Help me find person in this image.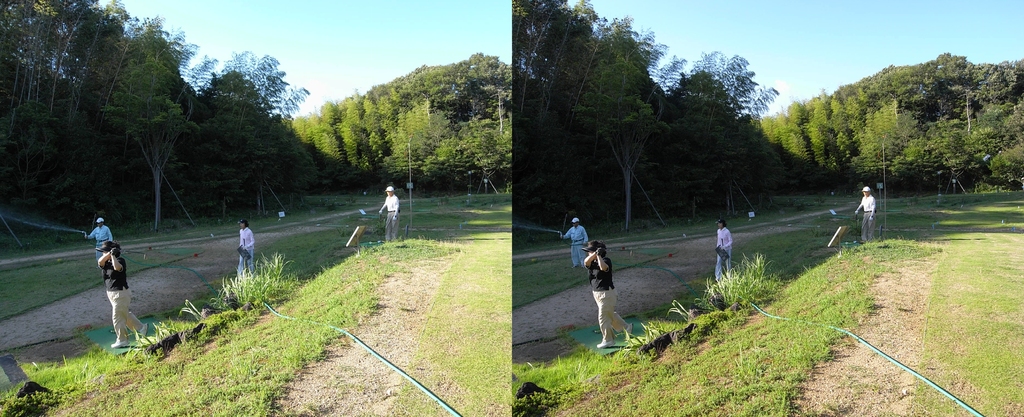
Found it: [x1=560, y1=217, x2=582, y2=276].
